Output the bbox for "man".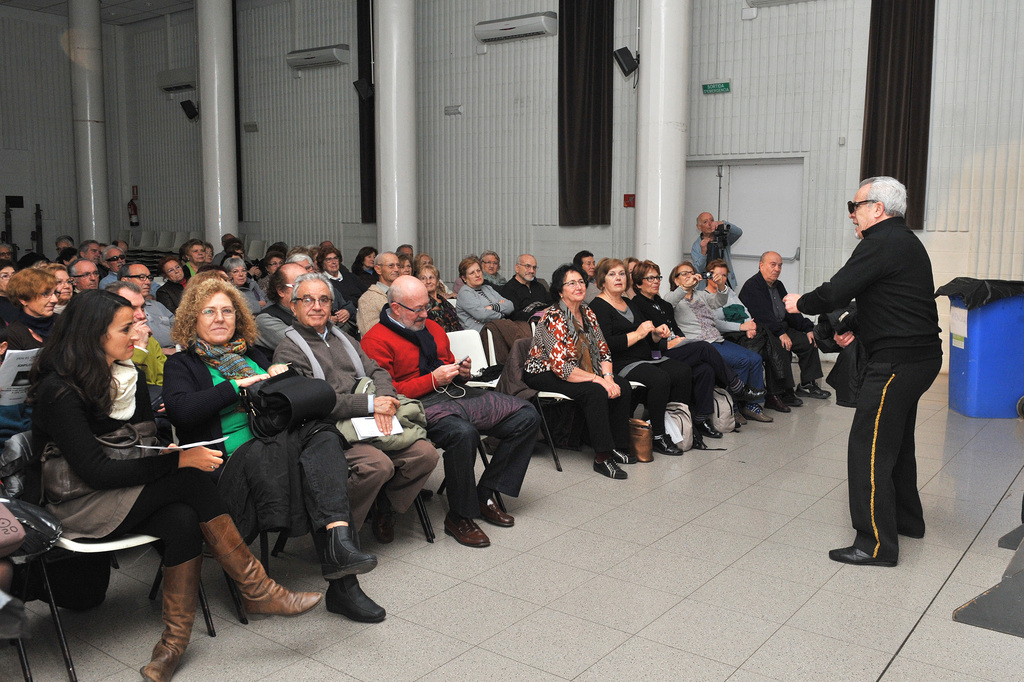
locate(266, 270, 437, 545).
